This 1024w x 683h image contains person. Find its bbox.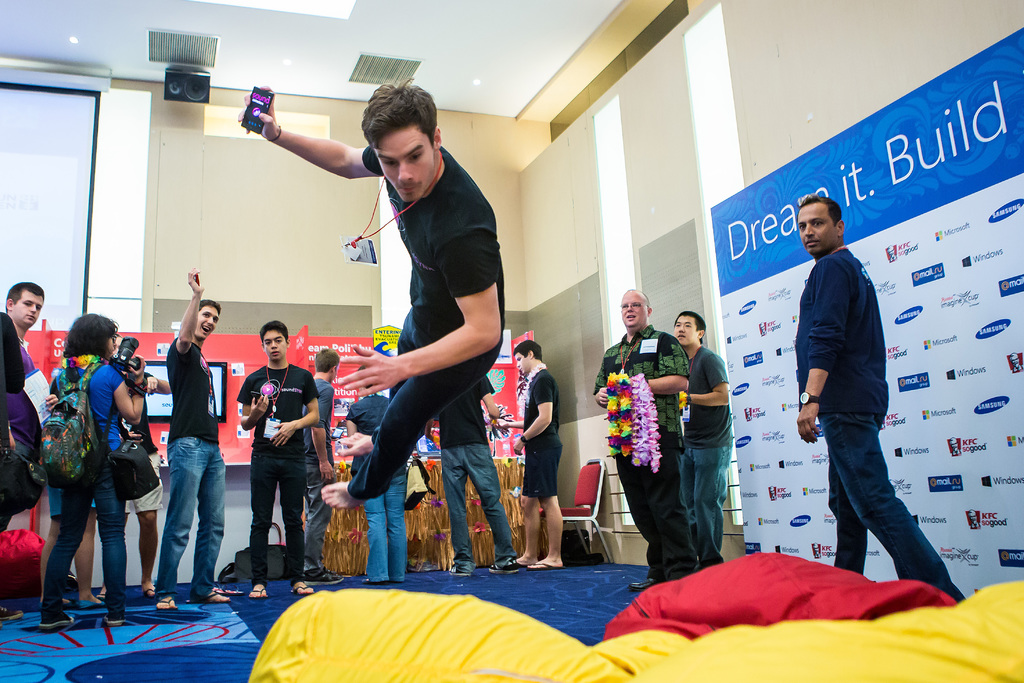
Rect(170, 267, 219, 608).
